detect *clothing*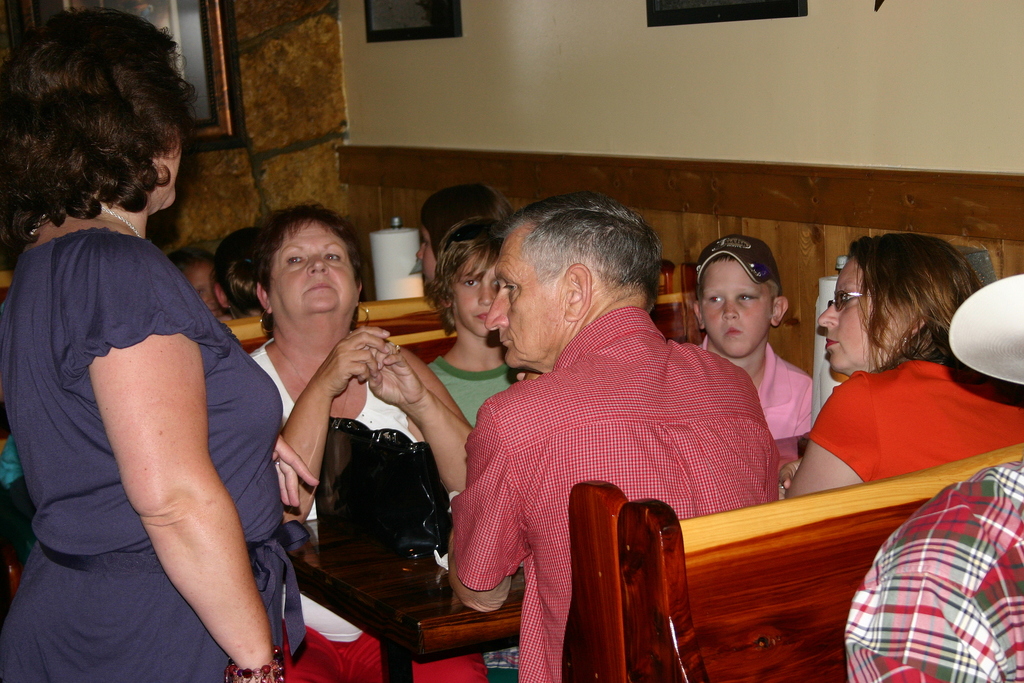
l=445, t=276, r=796, b=646
